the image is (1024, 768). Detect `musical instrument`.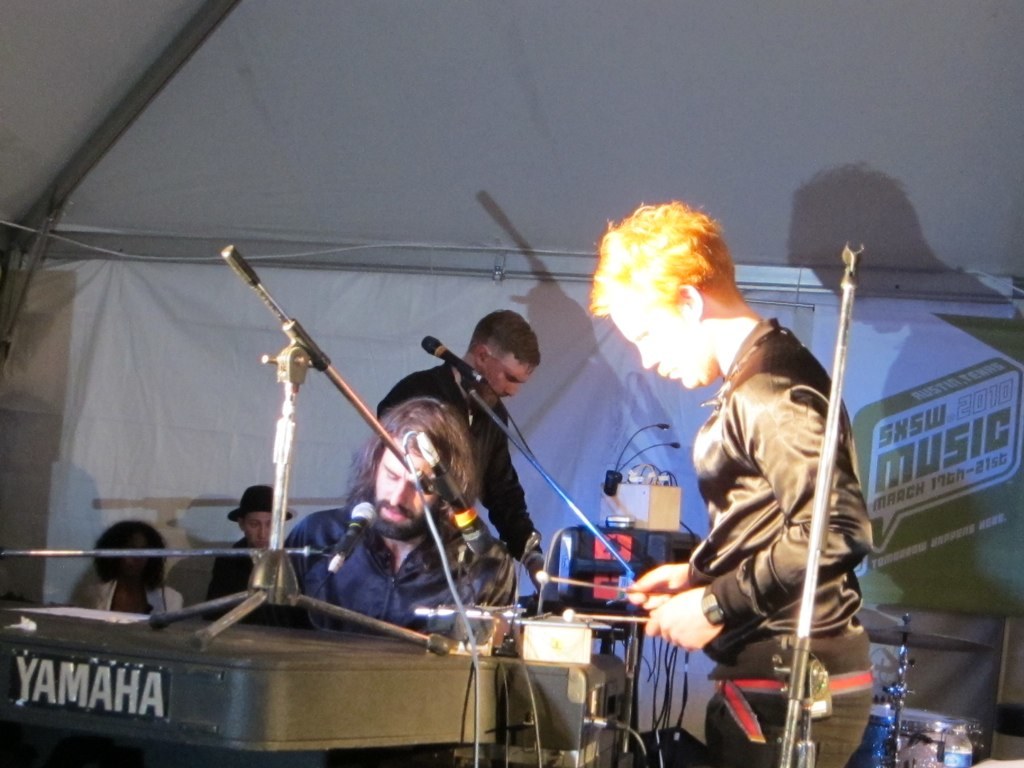
Detection: 848/618/996/767.
